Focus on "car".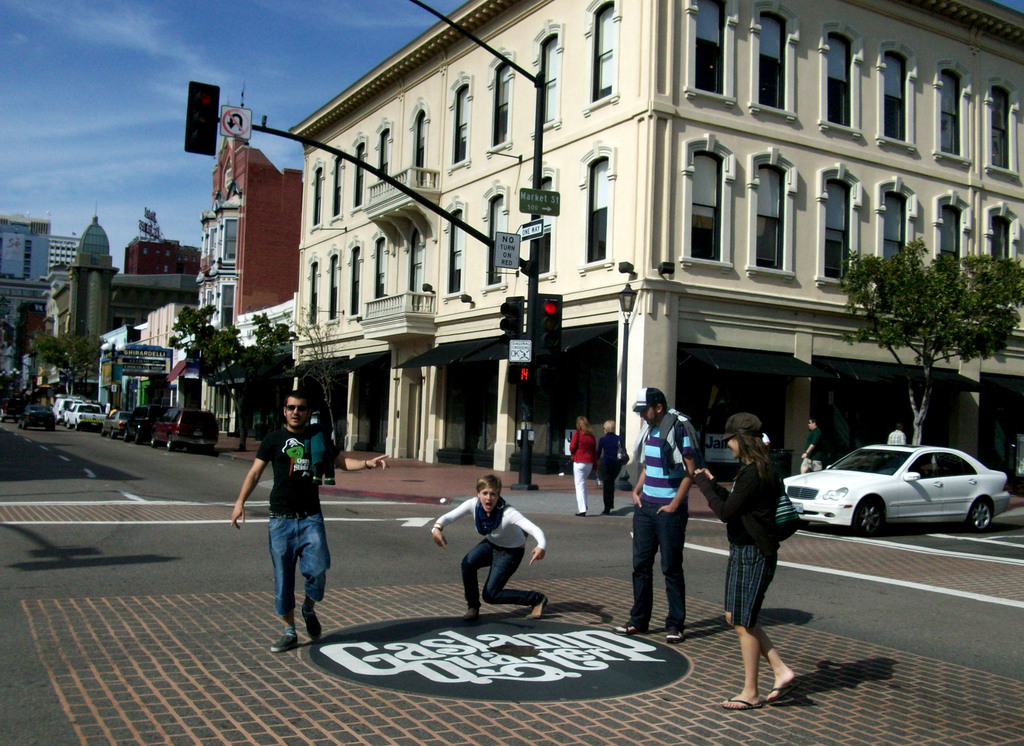
Focused at rect(54, 398, 68, 423).
